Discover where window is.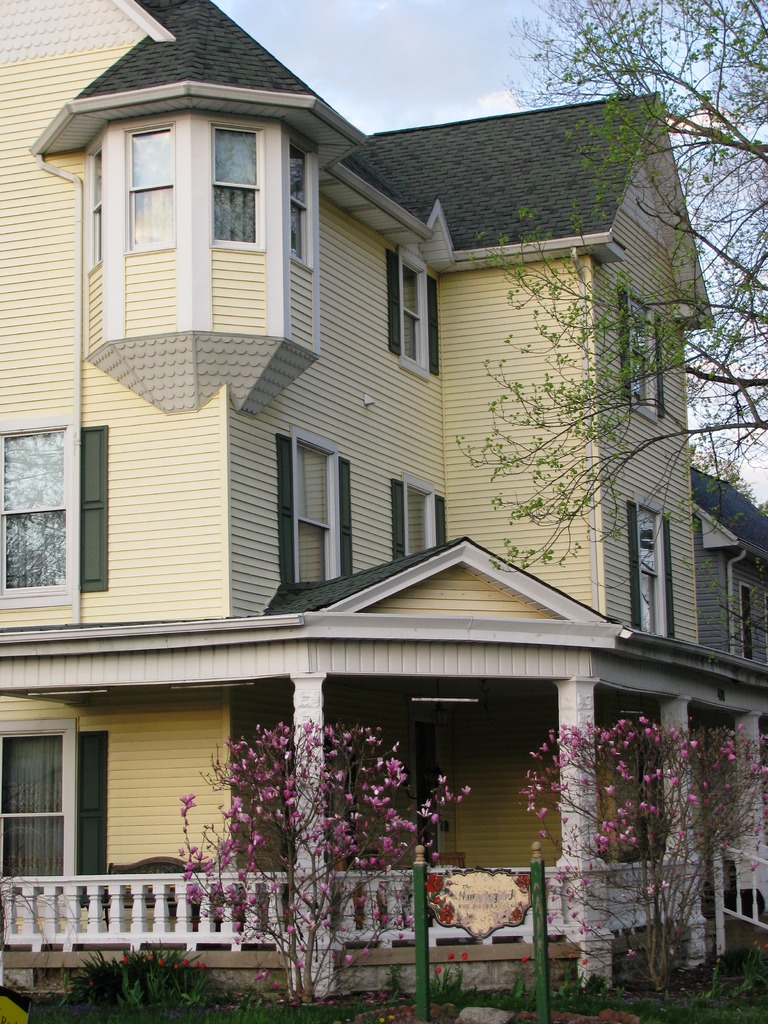
Discovered at bbox(126, 125, 177, 250).
